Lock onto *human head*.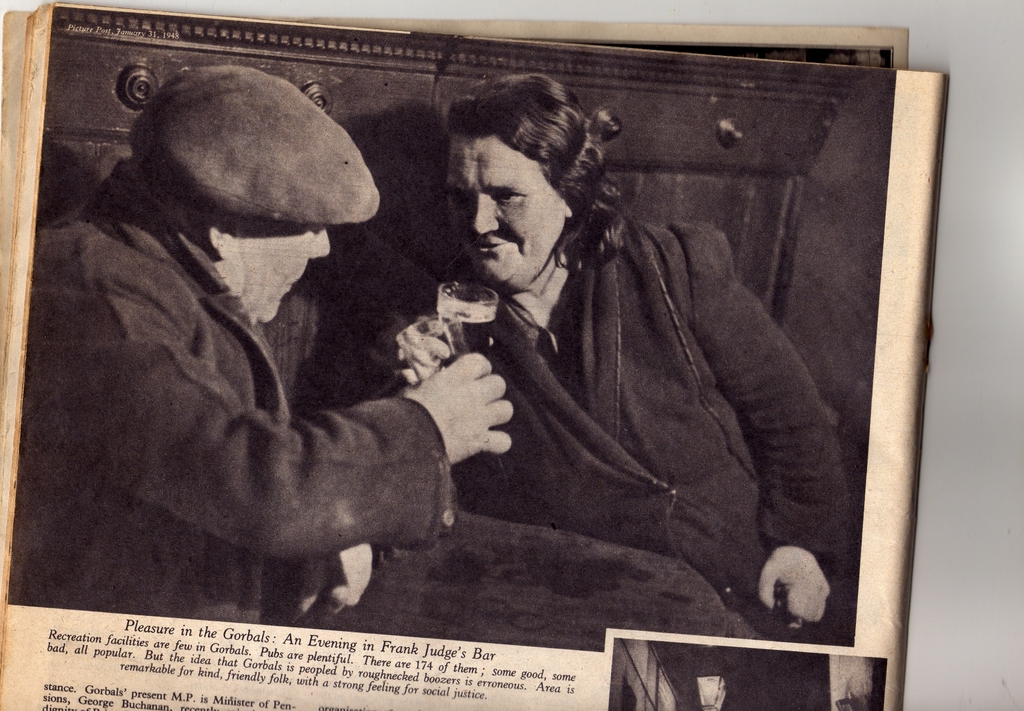
Locked: crop(427, 78, 611, 288).
